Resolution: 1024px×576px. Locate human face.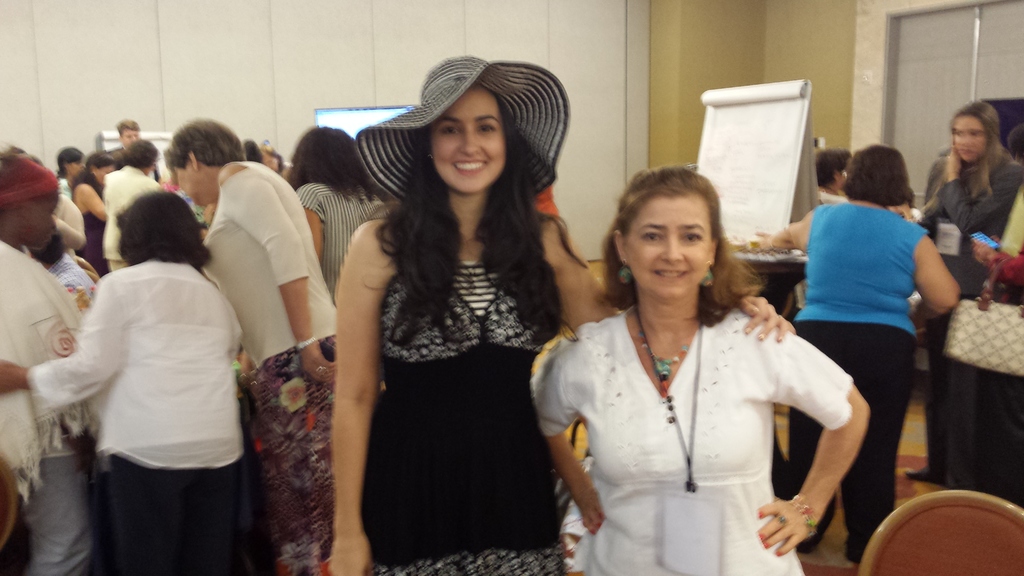
l=625, t=191, r=716, b=300.
